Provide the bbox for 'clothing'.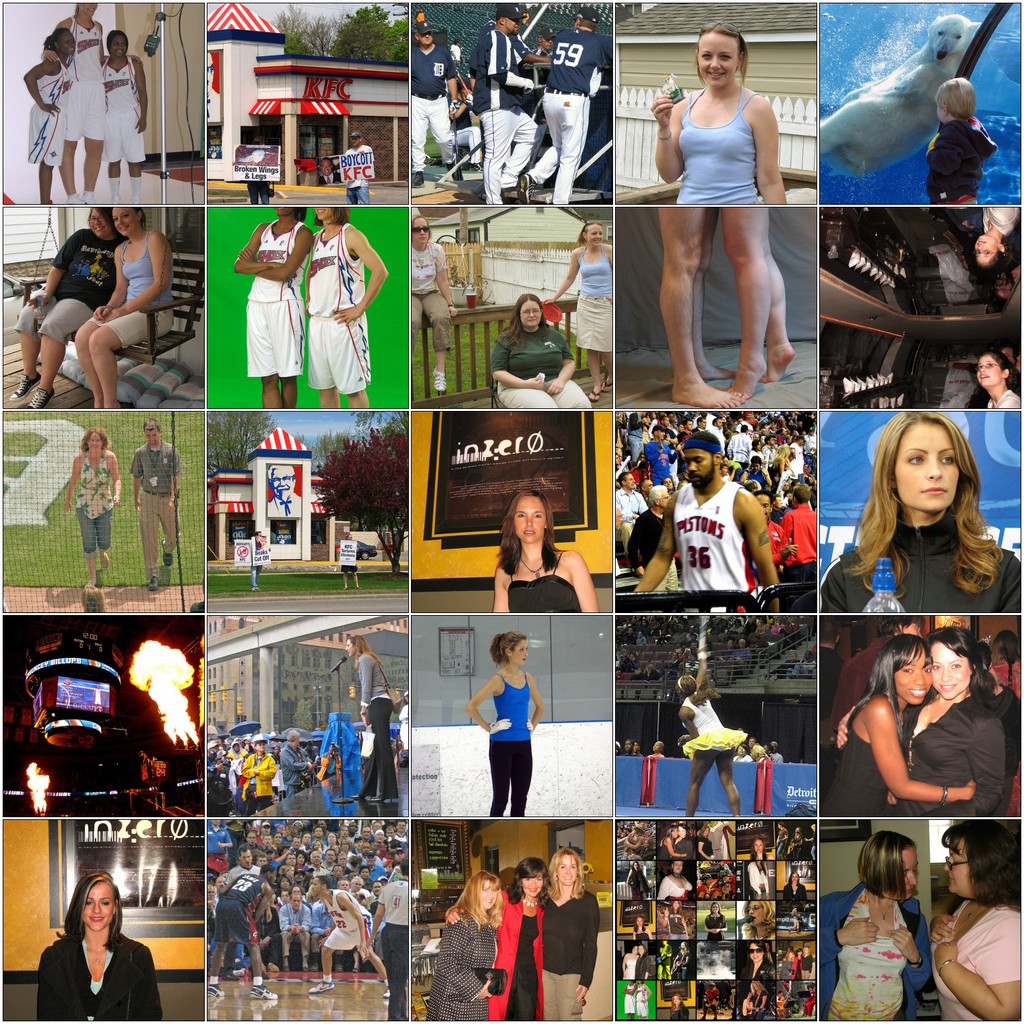
922 116 999 203.
